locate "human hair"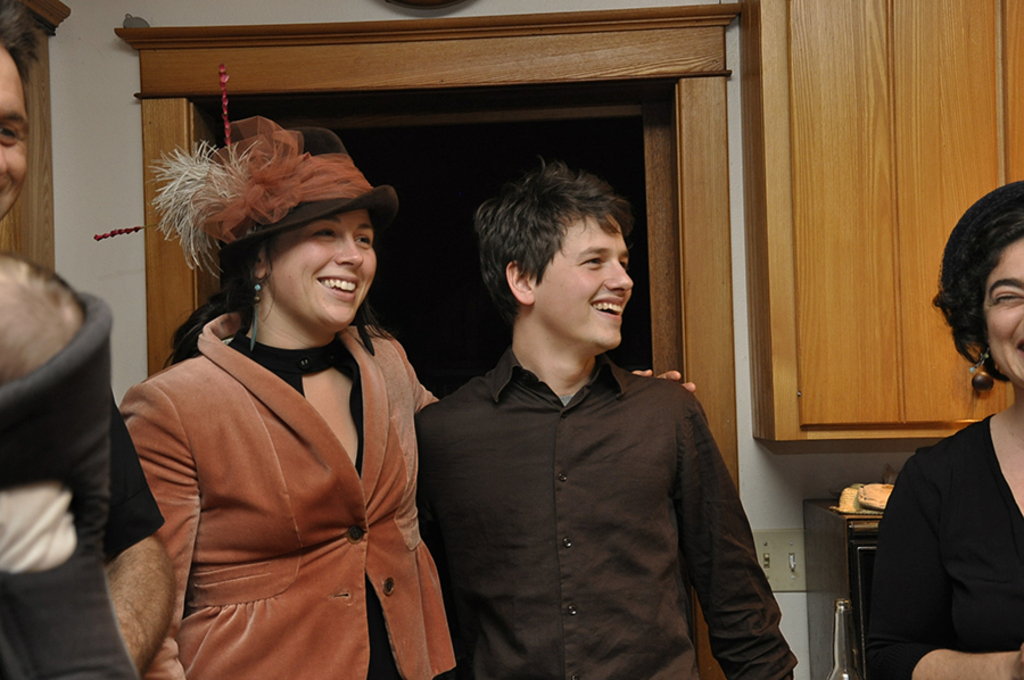
BBox(479, 156, 641, 341)
